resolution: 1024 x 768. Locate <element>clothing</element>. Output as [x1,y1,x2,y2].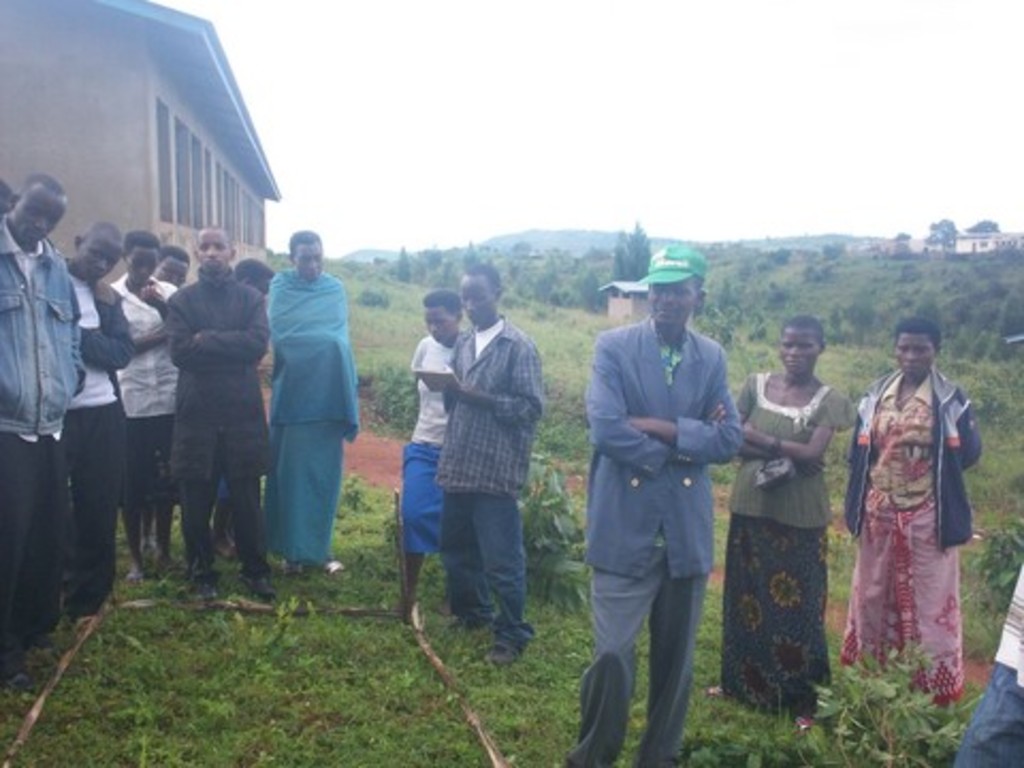
[858,331,979,683].
